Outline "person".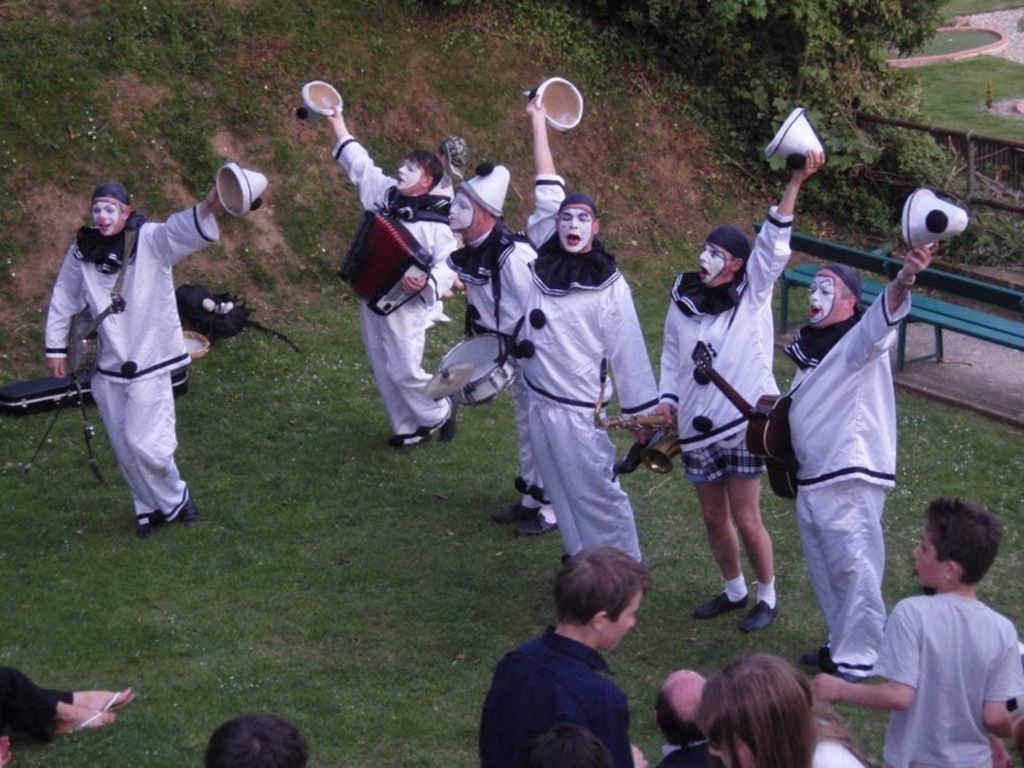
Outline: 806 500 1023 767.
